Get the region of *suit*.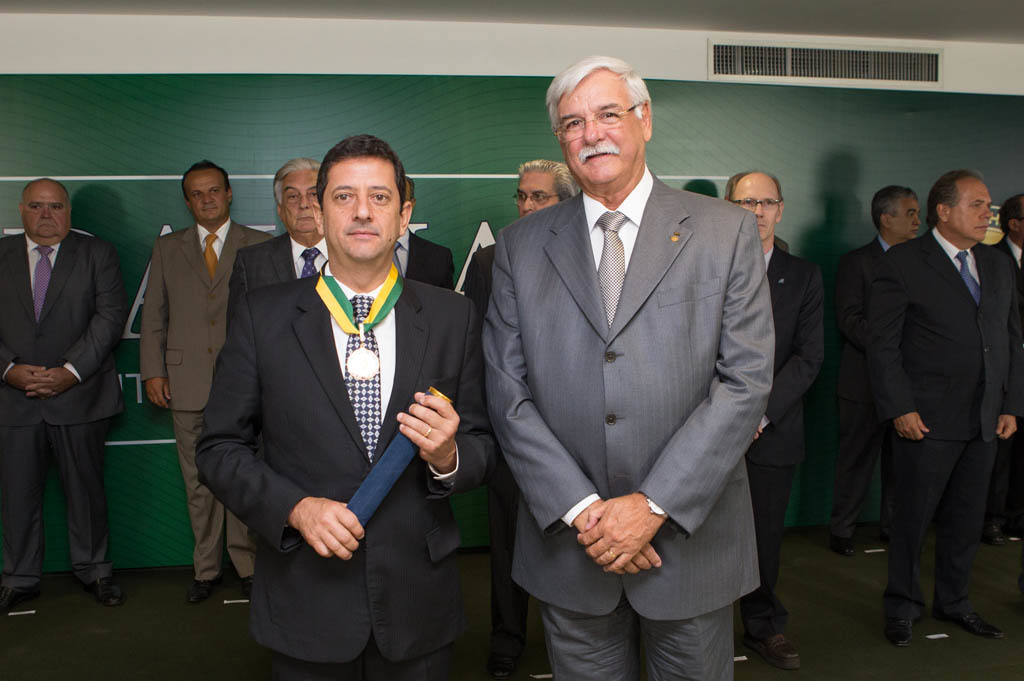
Rect(481, 183, 775, 680).
